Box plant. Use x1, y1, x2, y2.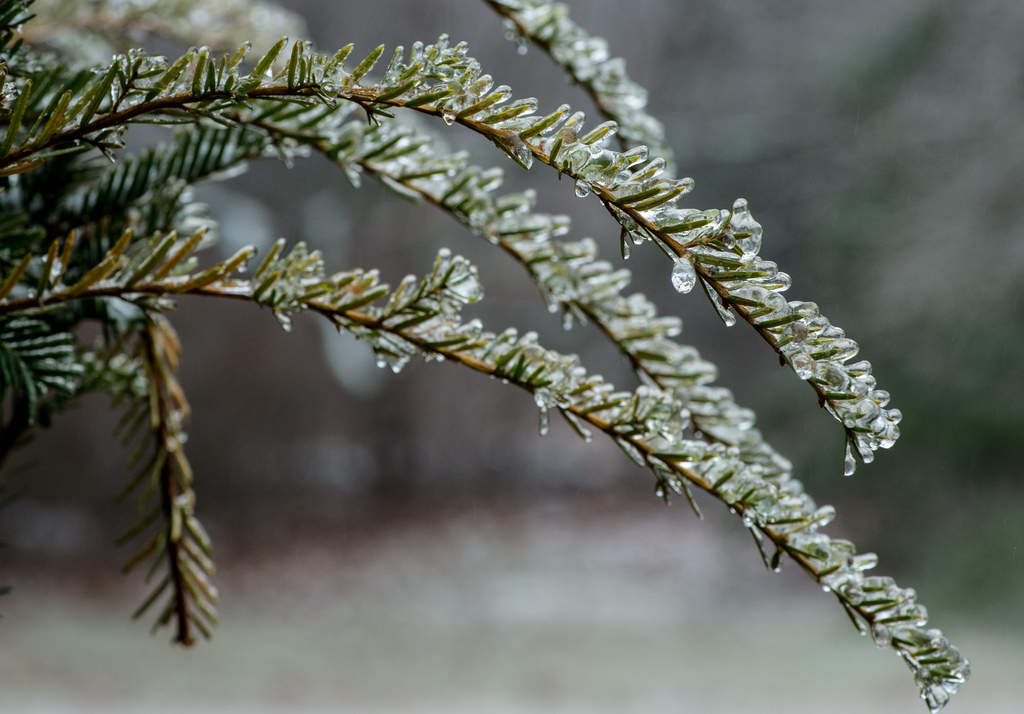
0, 0, 973, 713.
